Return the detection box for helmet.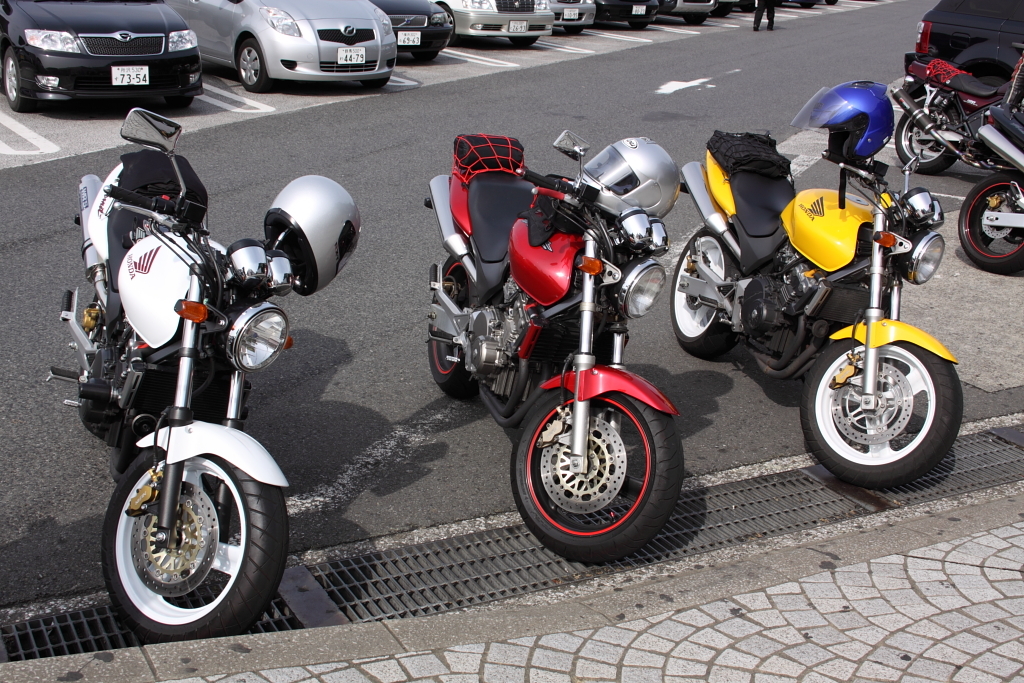
l=254, t=175, r=364, b=304.
